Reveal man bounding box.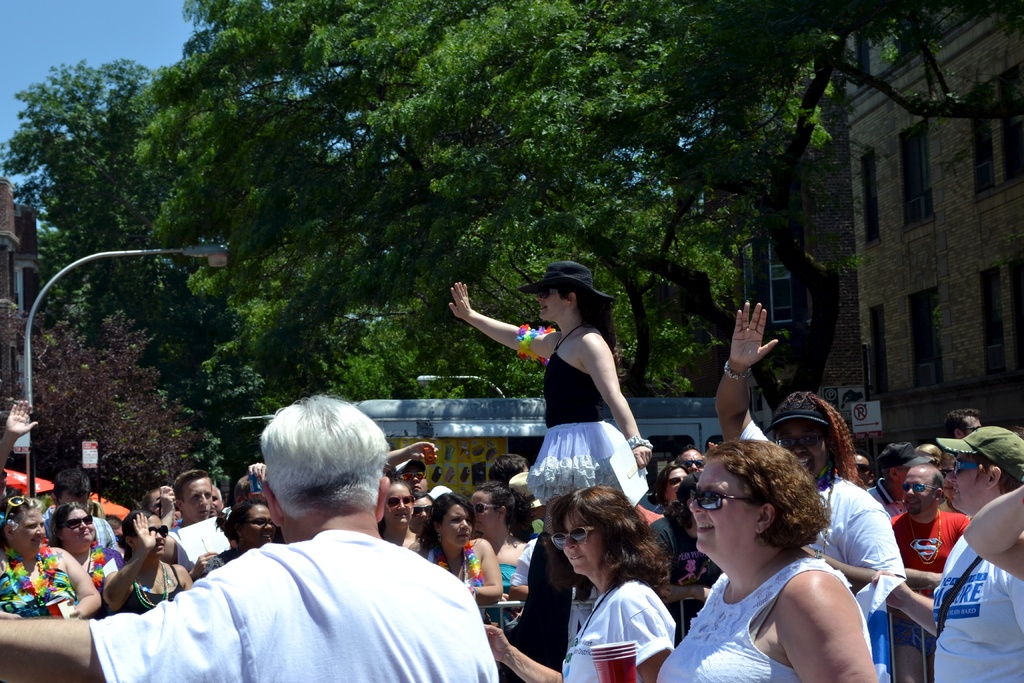
Revealed: locate(865, 439, 929, 523).
